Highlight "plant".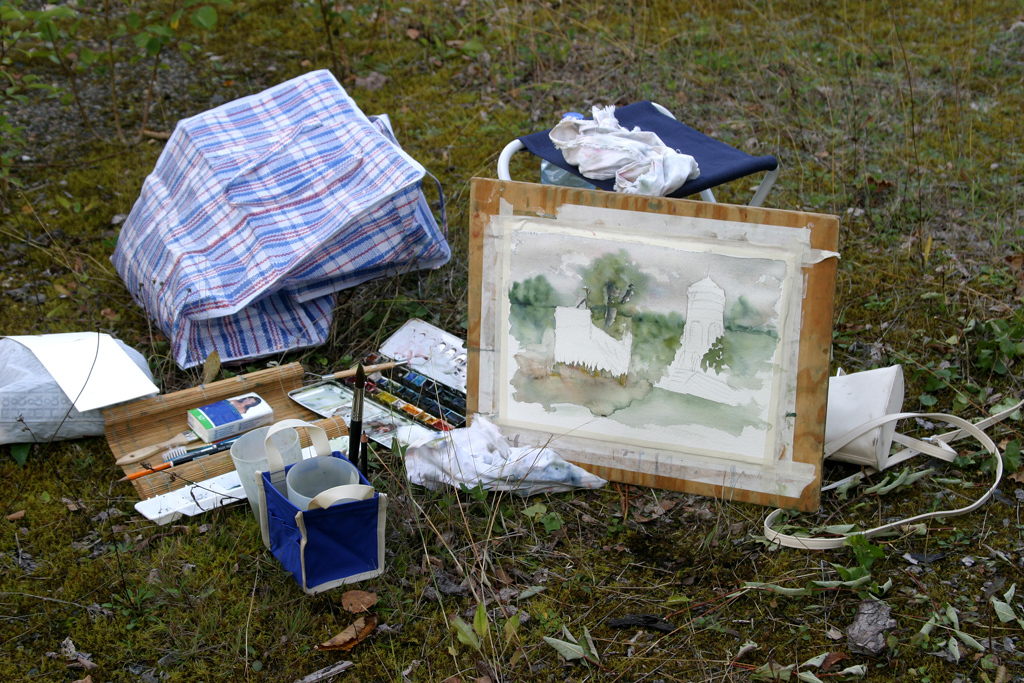
Highlighted region: left=519, top=501, right=564, bottom=530.
